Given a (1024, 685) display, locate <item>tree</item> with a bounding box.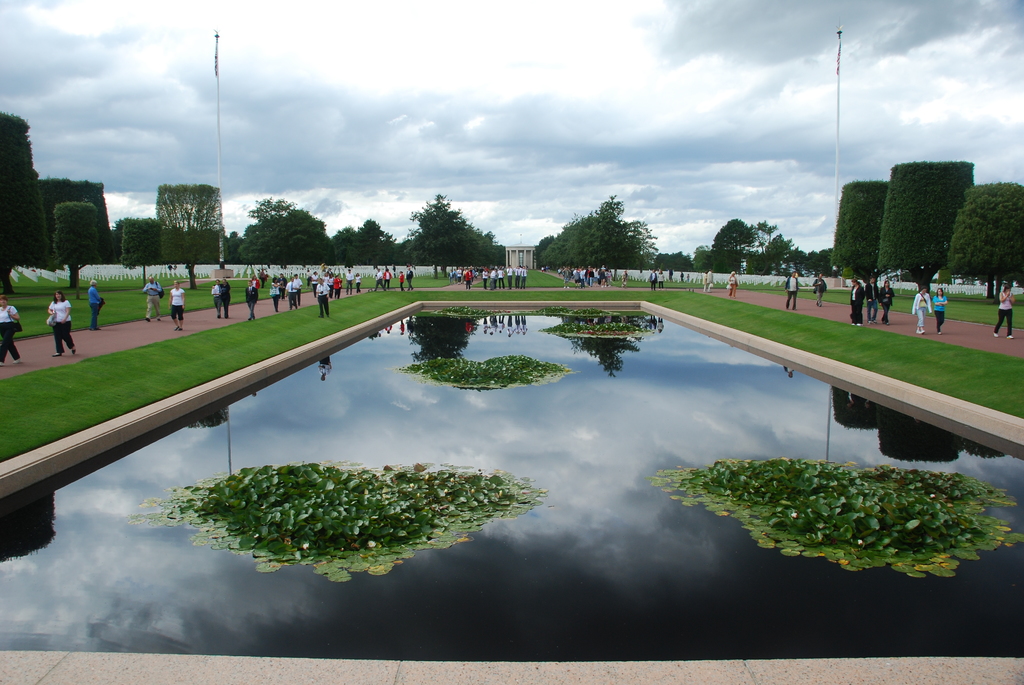
Located: [42, 174, 113, 265].
